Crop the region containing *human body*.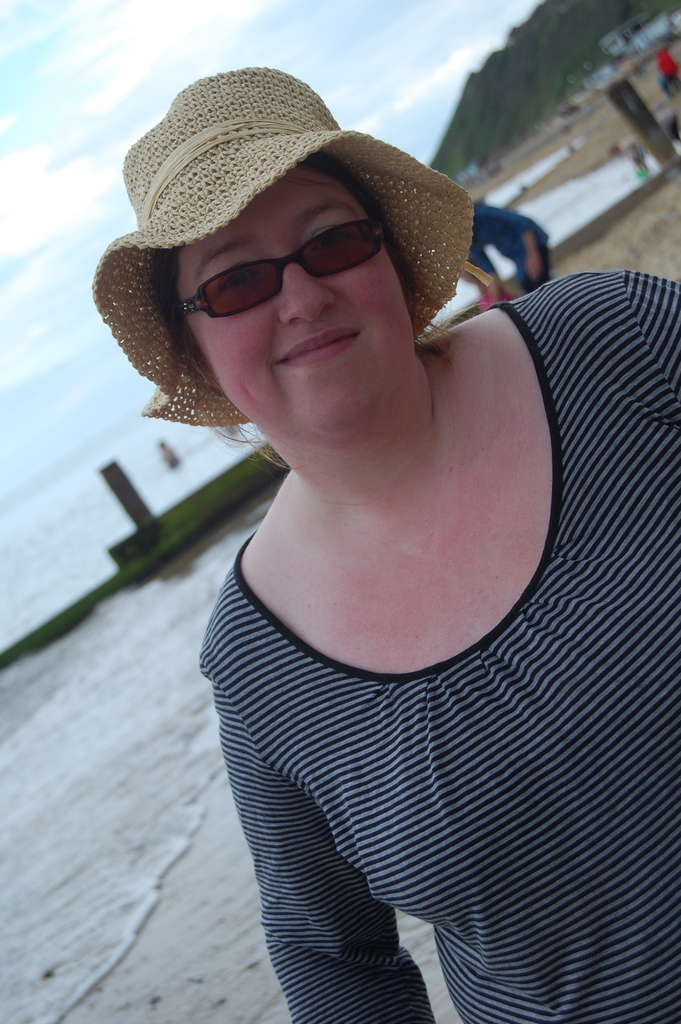
Crop region: l=163, t=67, r=673, b=1007.
